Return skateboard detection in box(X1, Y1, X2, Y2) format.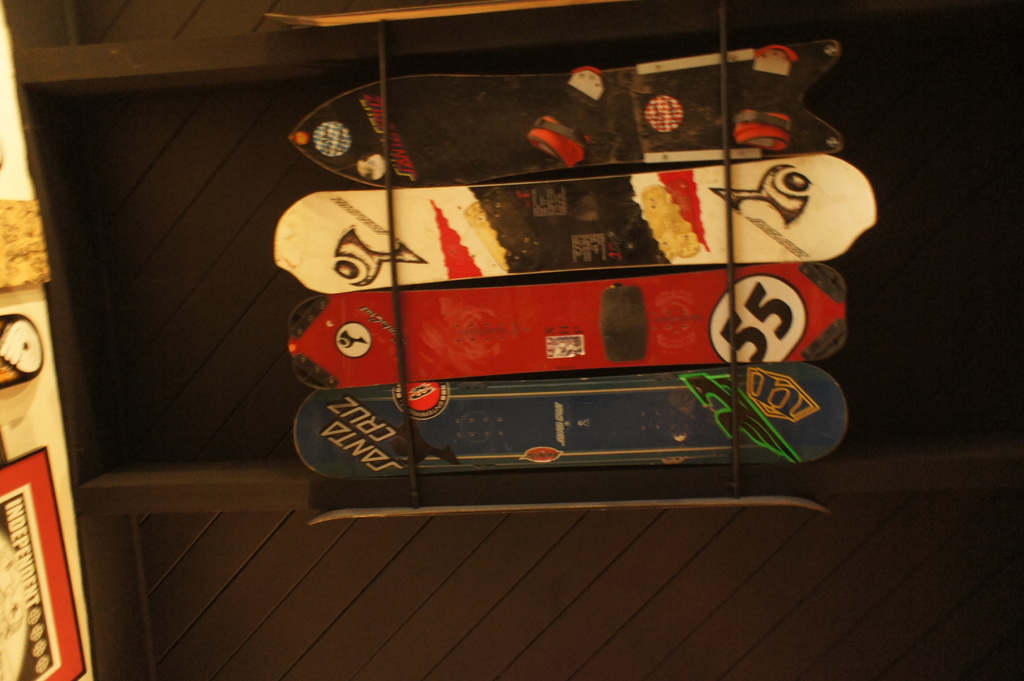
box(270, 152, 881, 298).
